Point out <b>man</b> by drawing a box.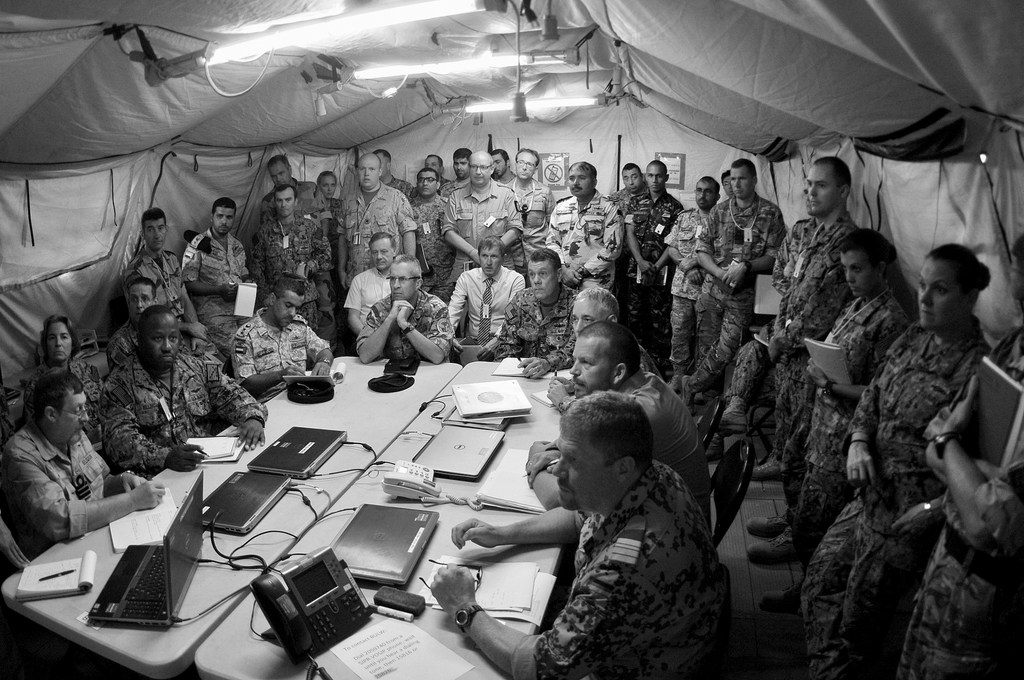
x1=502 y1=143 x2=559 y2=231.
